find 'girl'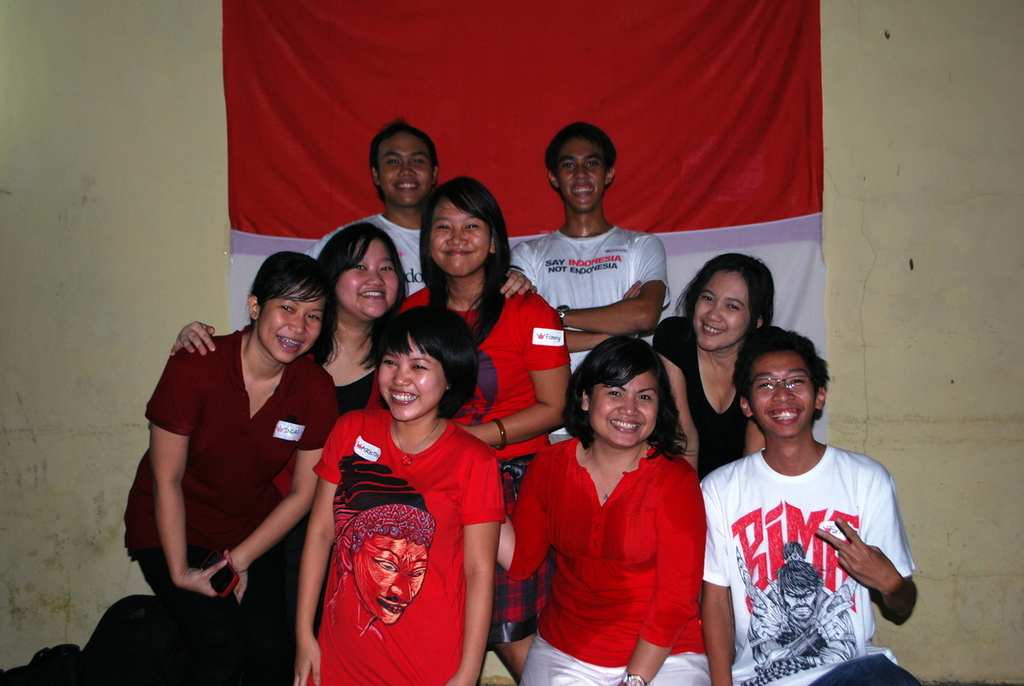
bbox(164, 216, 409, 675)
